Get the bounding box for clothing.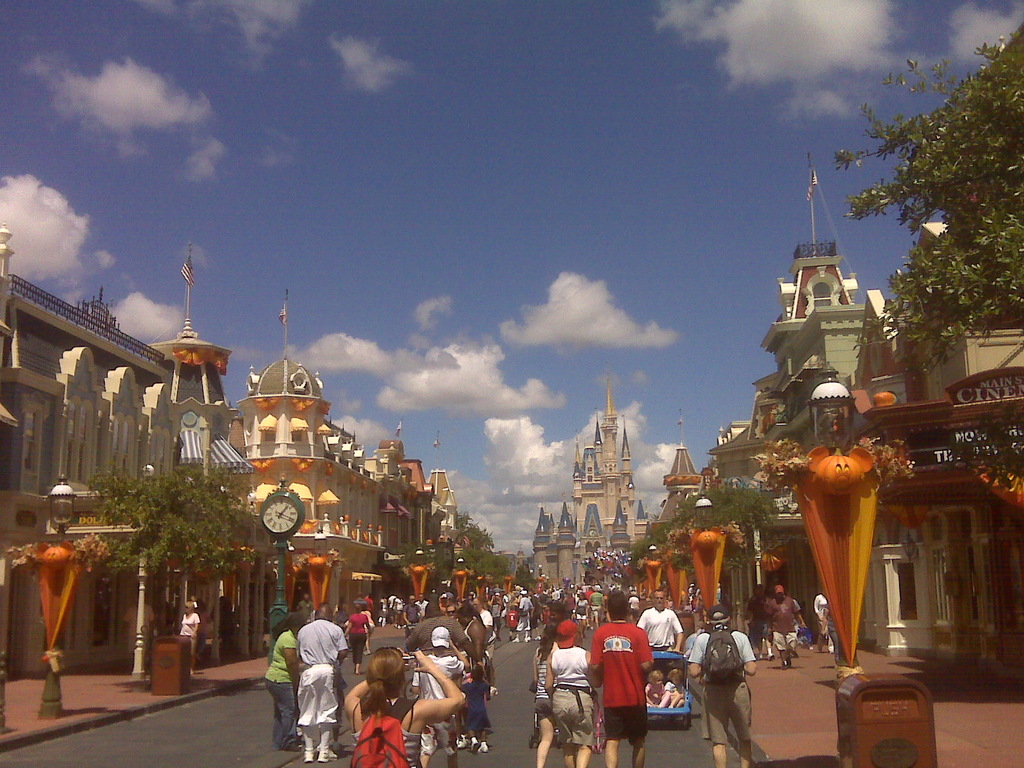
select_region(550, 643, 599, 750).
